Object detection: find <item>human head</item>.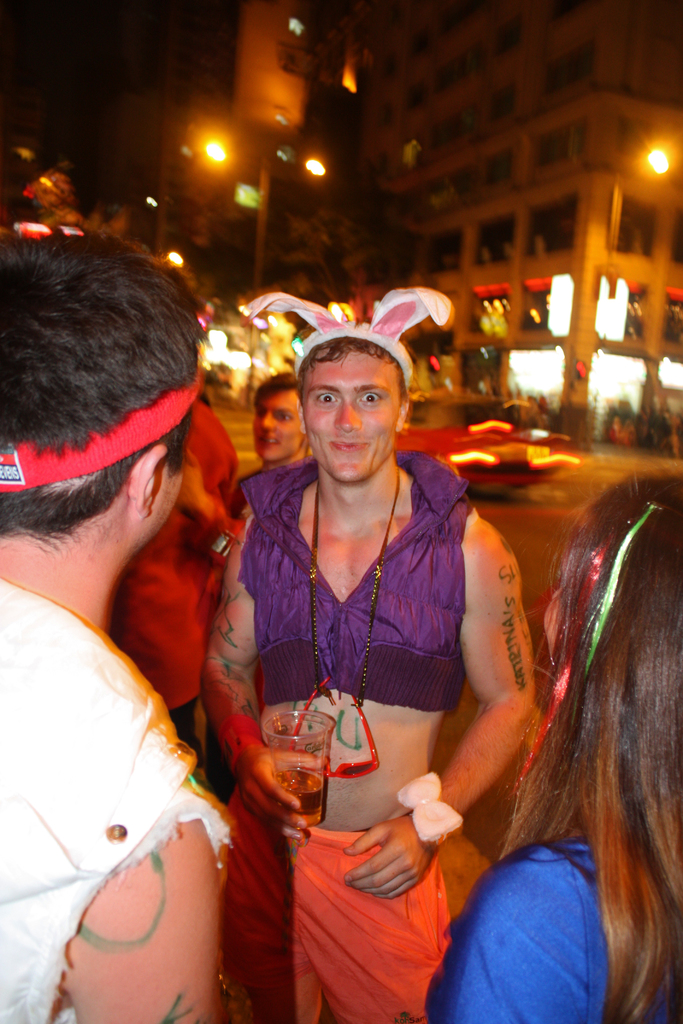
x1=545, y1=472, x2=682, y2=787.
